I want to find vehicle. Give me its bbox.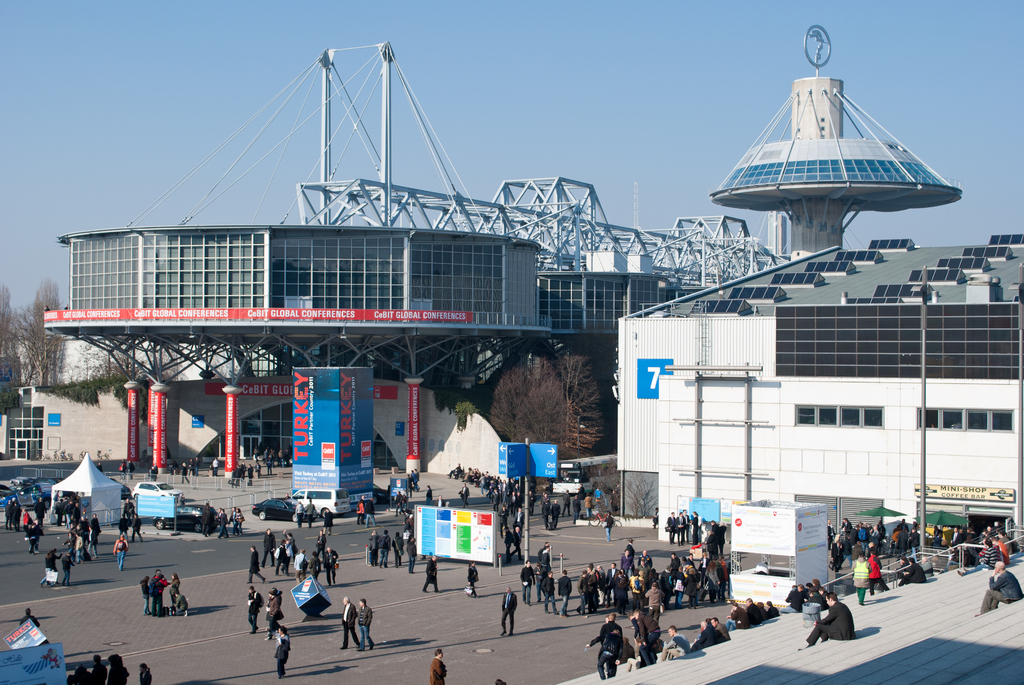
x1=11 y1=472 x2=33 y2=487.
